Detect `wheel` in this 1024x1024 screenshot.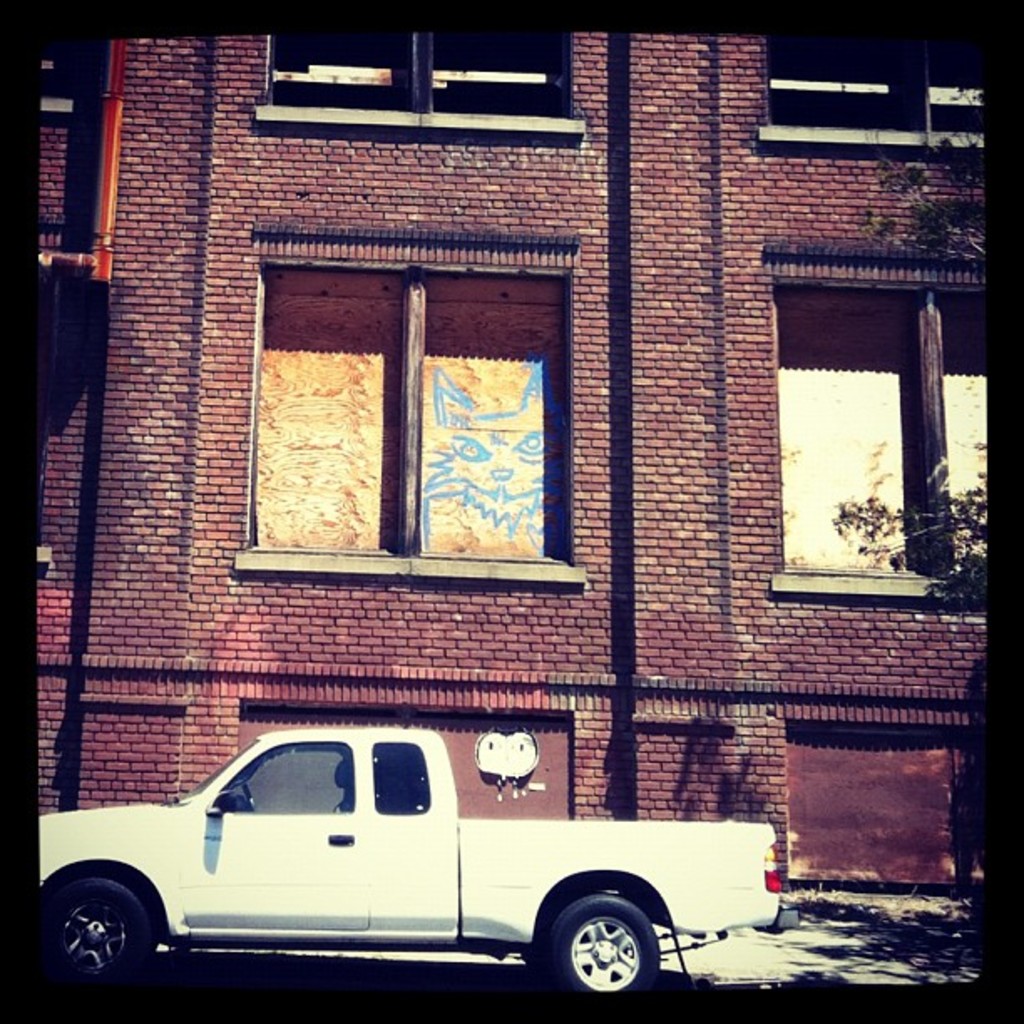
Detection: (x1=38, y1=880, x2=157, y2=1002).
